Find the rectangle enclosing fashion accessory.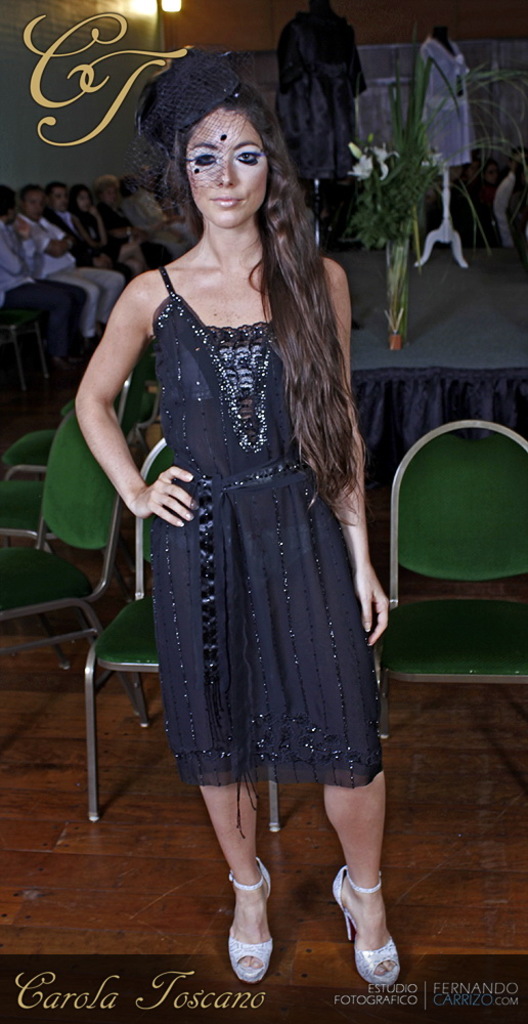
<box>231,856,273,982</box>.
